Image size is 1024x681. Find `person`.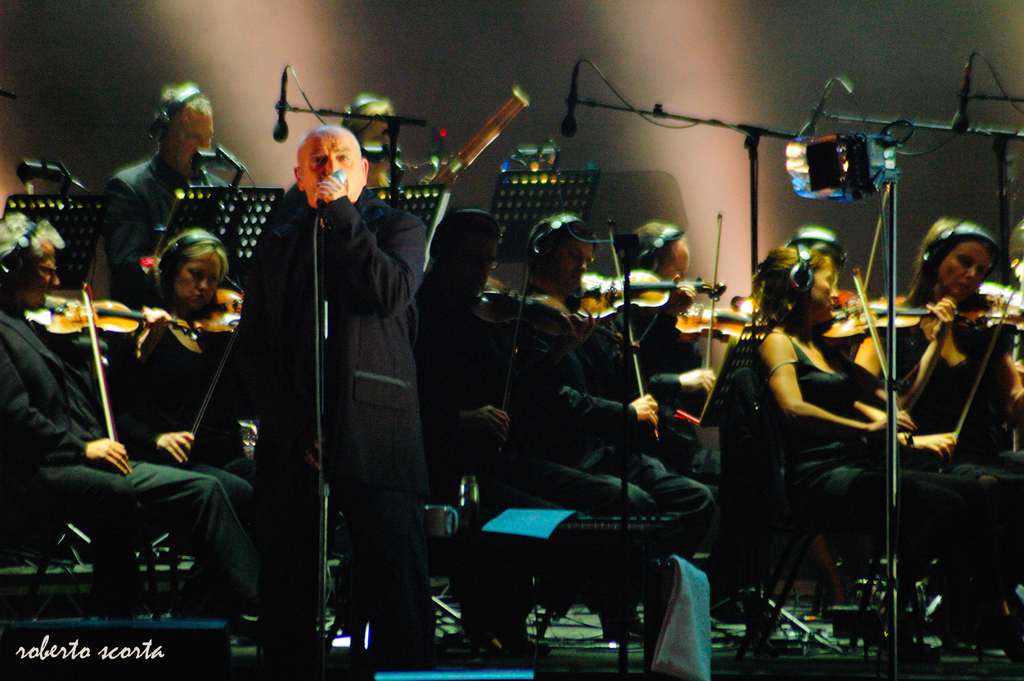
x1=93, y1=73, x2=231, y2=298.
